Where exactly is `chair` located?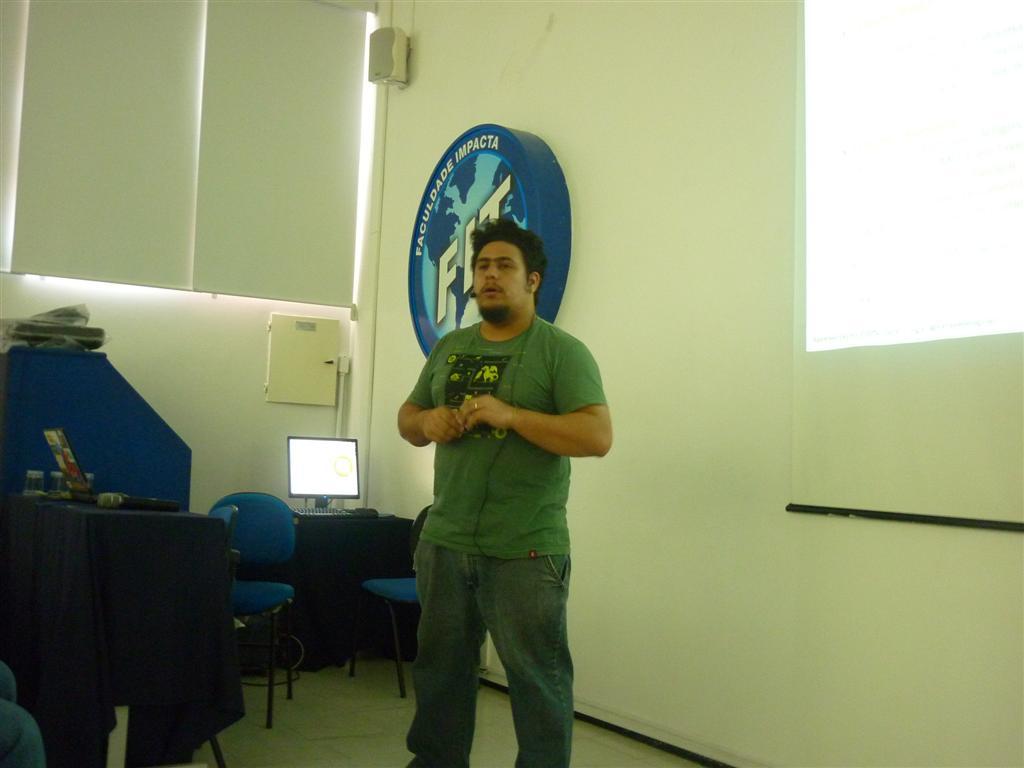
Its bounding box is select_region(0, 499, 242, 767).
